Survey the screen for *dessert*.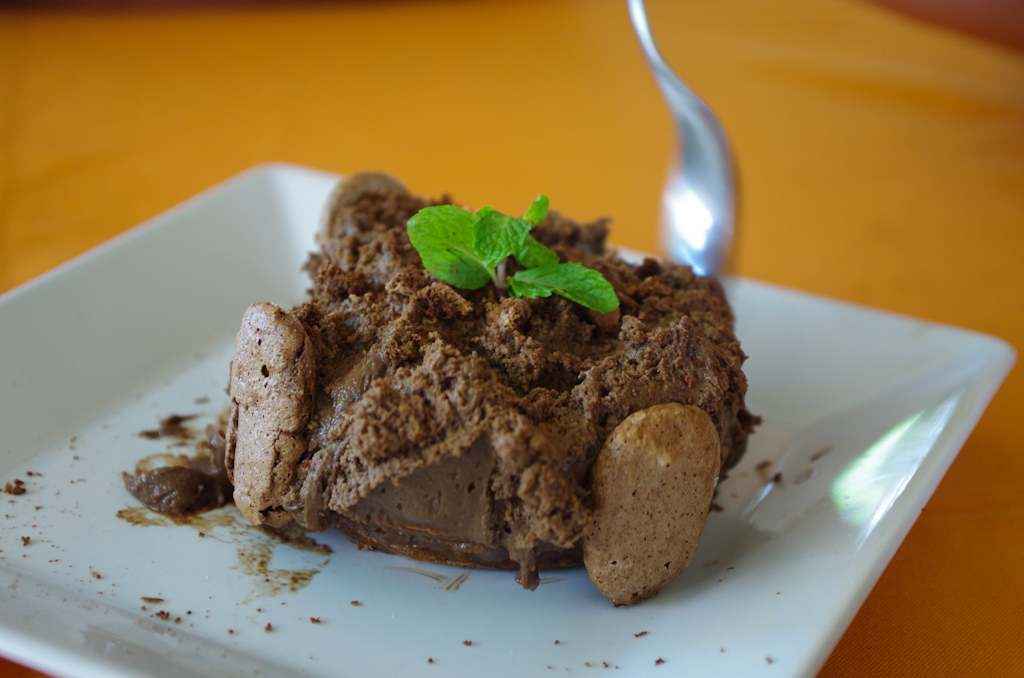
Survey found: rect(209, 223, 747, 601).
